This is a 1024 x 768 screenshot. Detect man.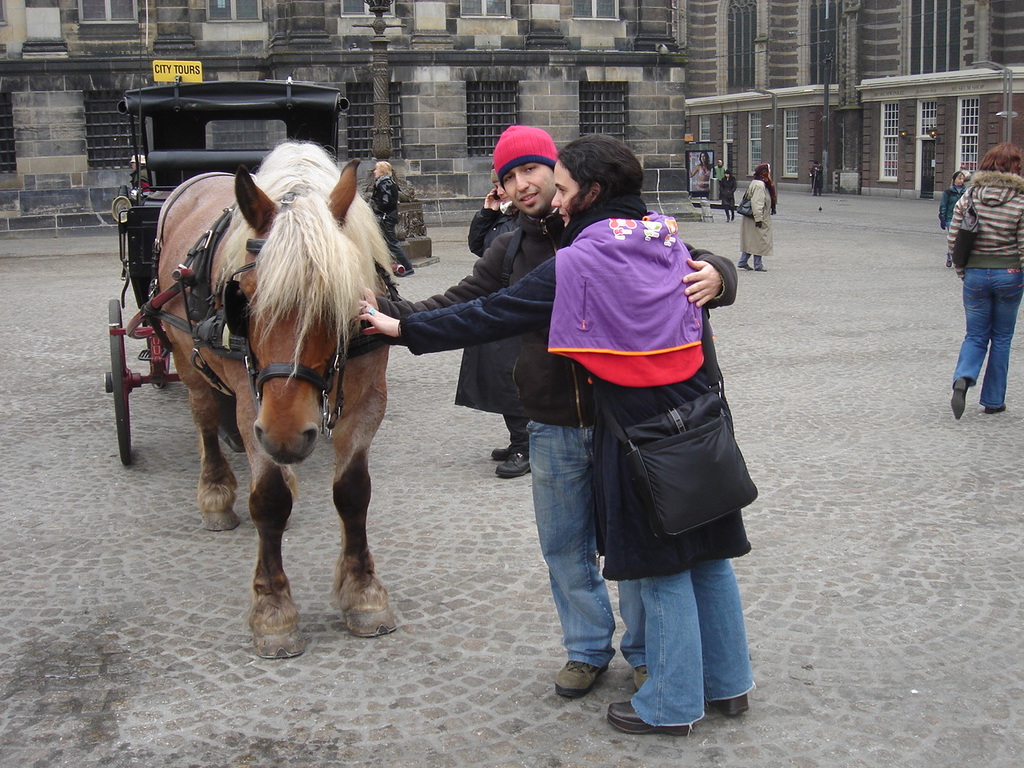
(x1=358, y1=118, x2=738, y2=710).
